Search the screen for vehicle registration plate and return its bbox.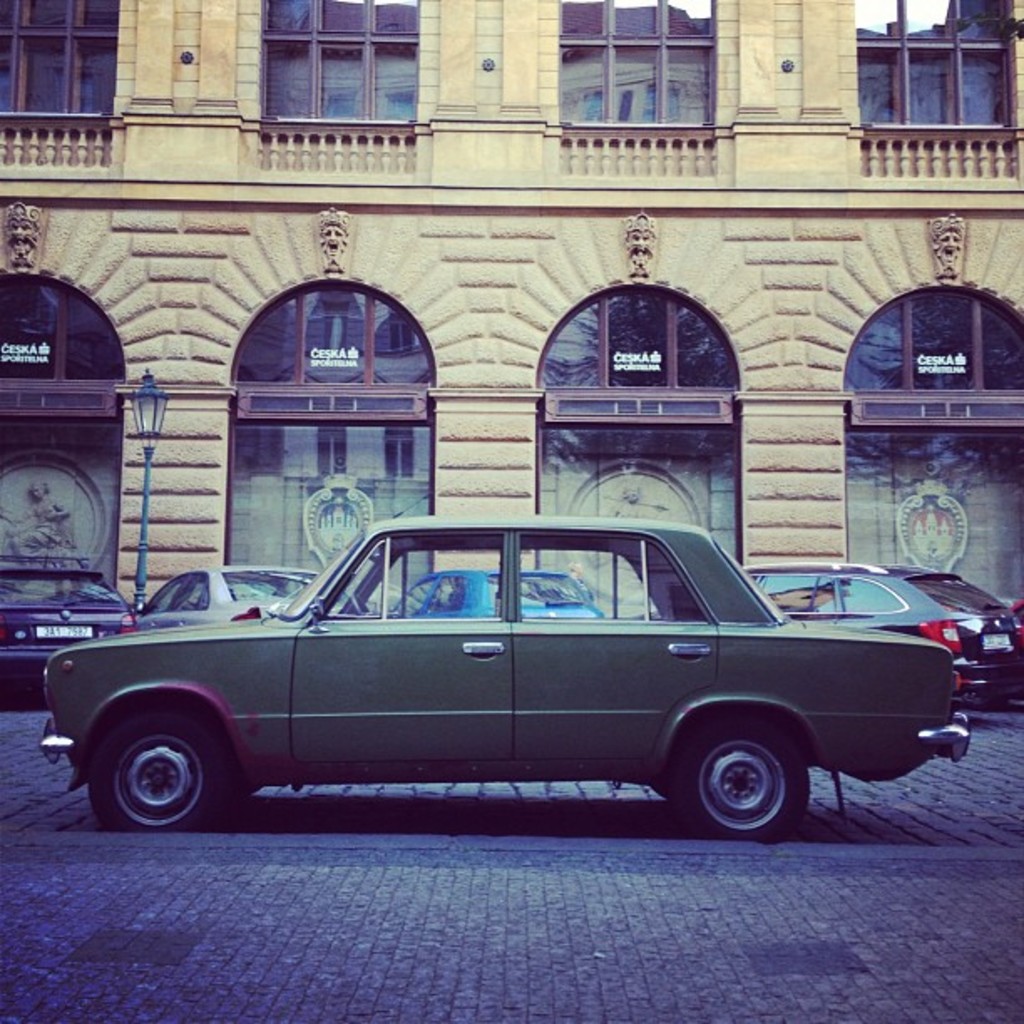
Found: [982, 632, 1017, 654].
